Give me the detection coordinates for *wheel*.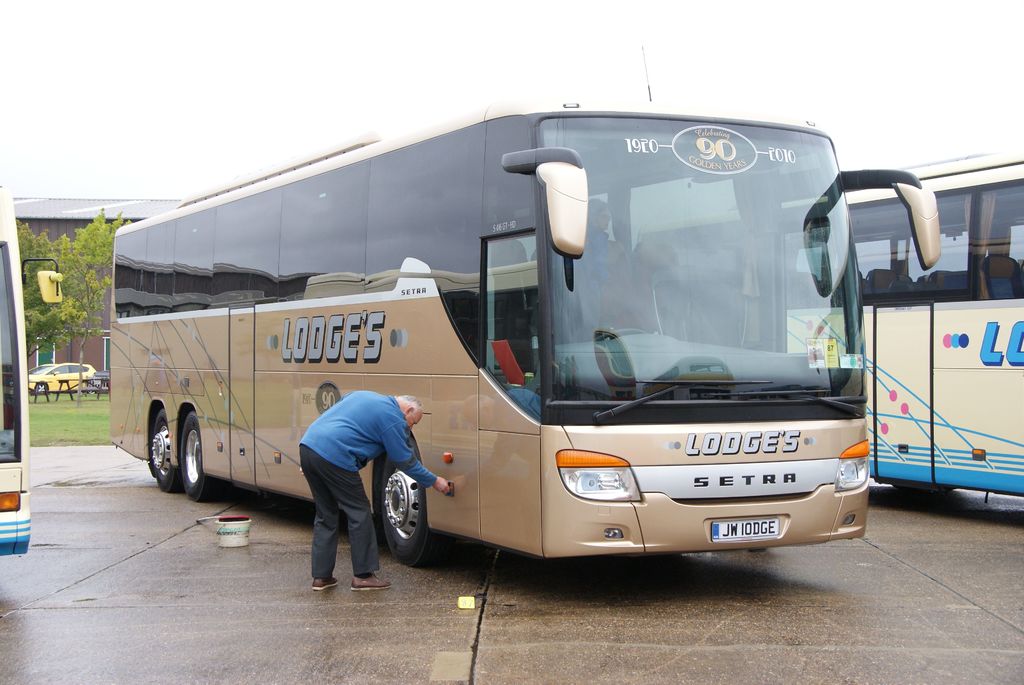
<bbox>33, 377, 47, 398</bbox>.
